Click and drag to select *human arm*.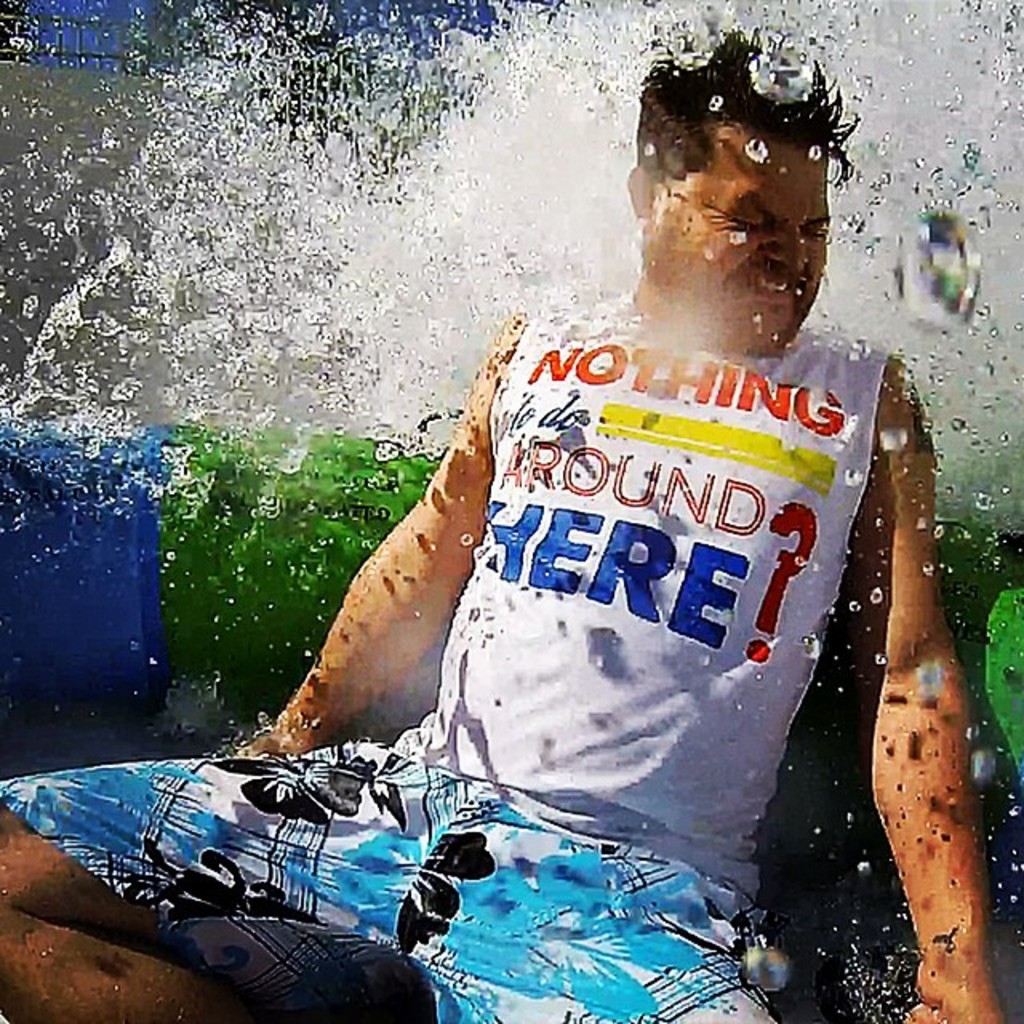
Selection: 254, 467, 523, 779.
